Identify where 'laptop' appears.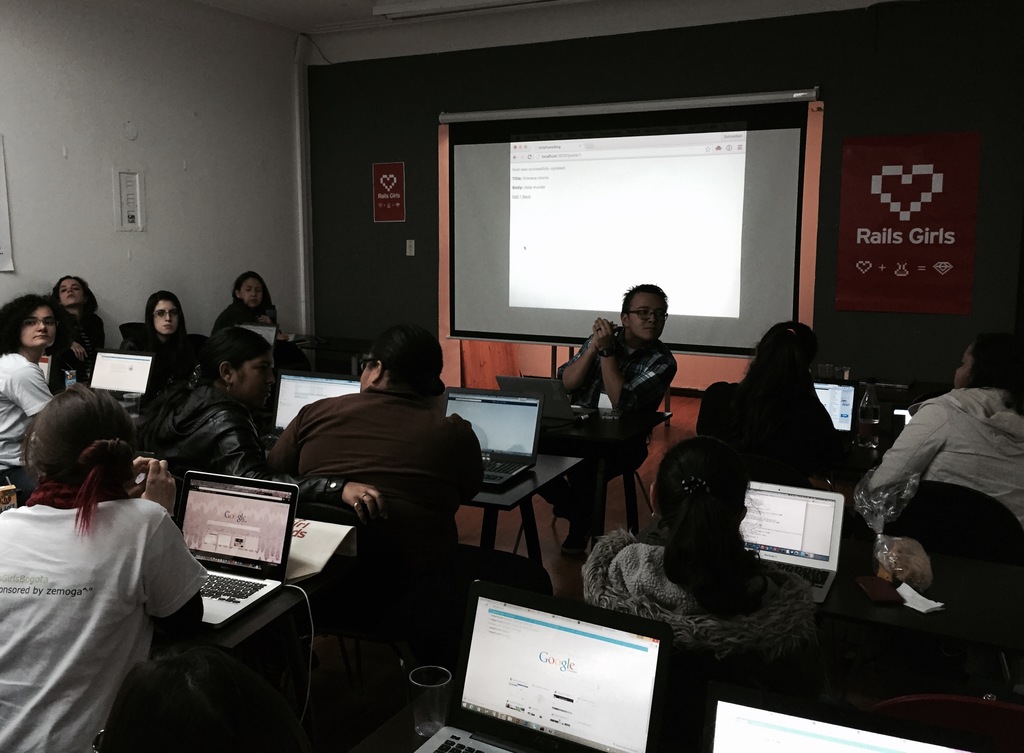
Appears at <bbox>740, 479, 846, 604</bbox>.
